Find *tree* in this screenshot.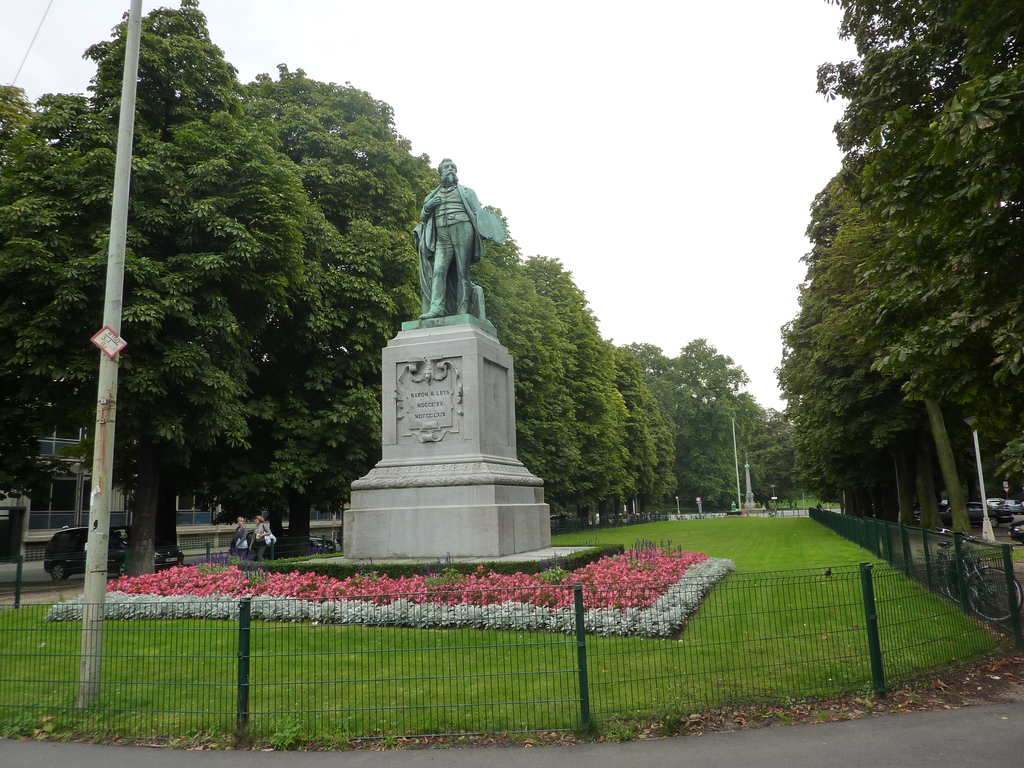
The bounding box for *tree* is {"x1": 477, "y1": 204, "x2": 602, "y2": 531}.
